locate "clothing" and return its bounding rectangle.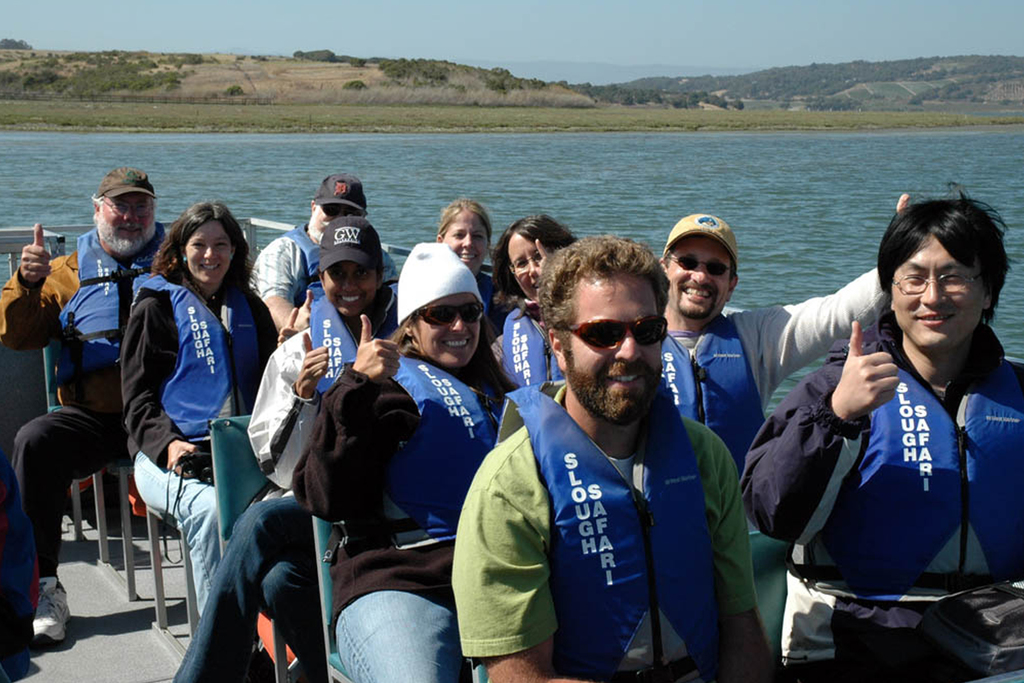
locate(449, 383, 757, 682).
